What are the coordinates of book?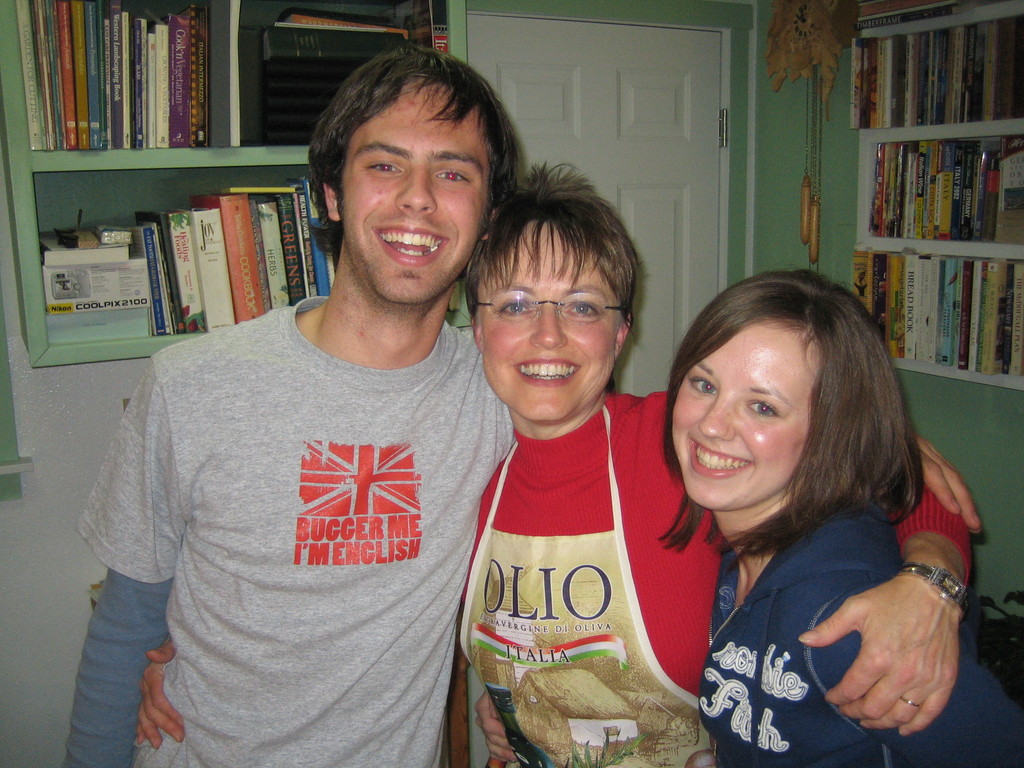
BBox(34, 220, 133, 268).
